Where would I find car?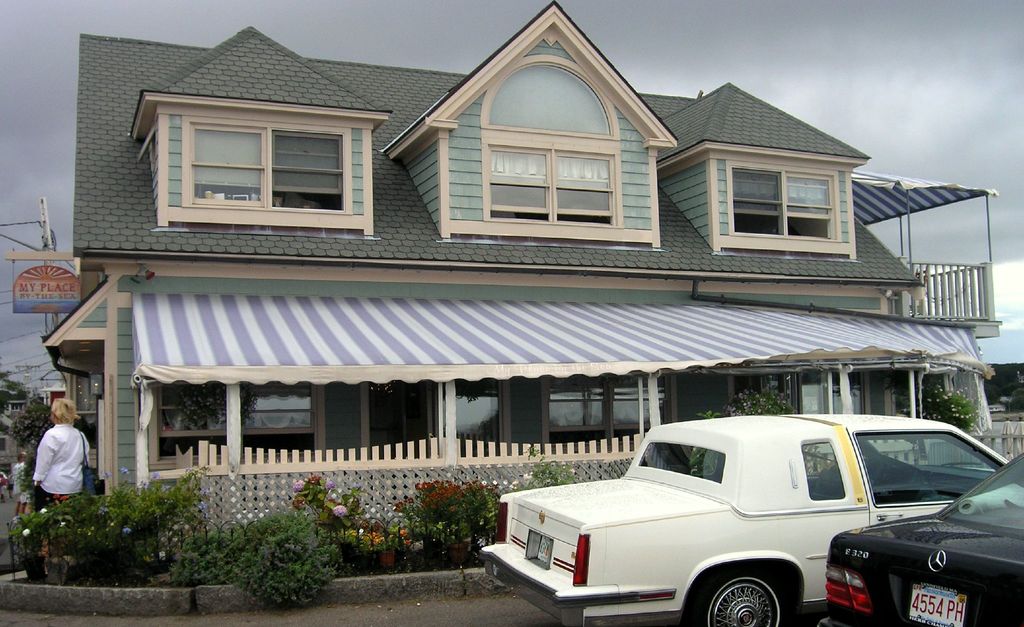
At [x1=477, y1=411, x2=1012, y2=626].
